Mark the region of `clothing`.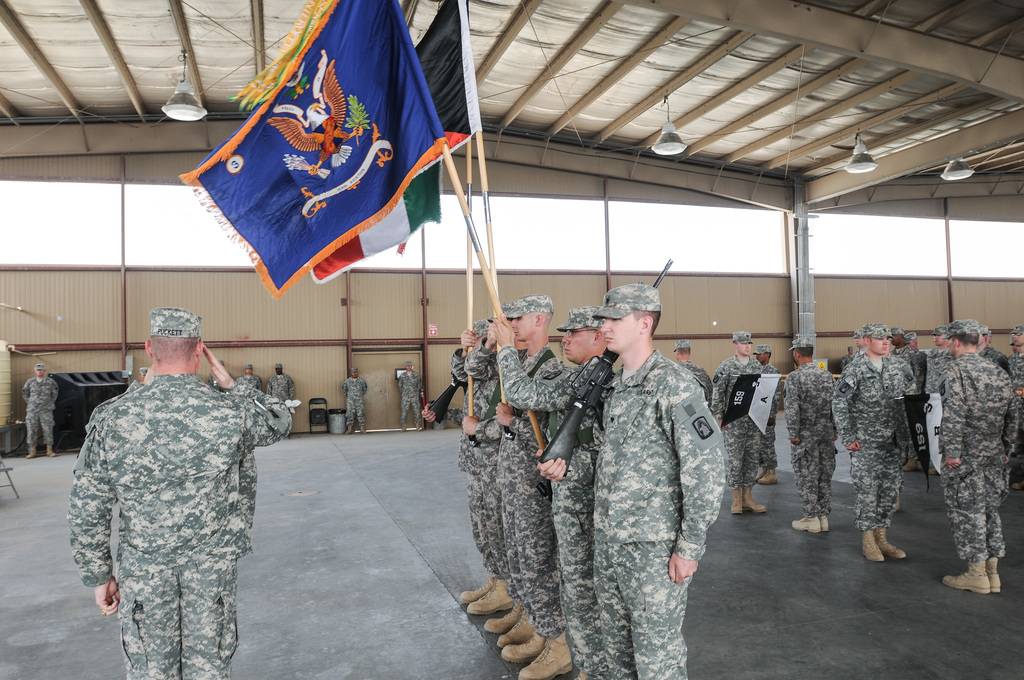
Region: BBox(728, 359, 774, 492).
